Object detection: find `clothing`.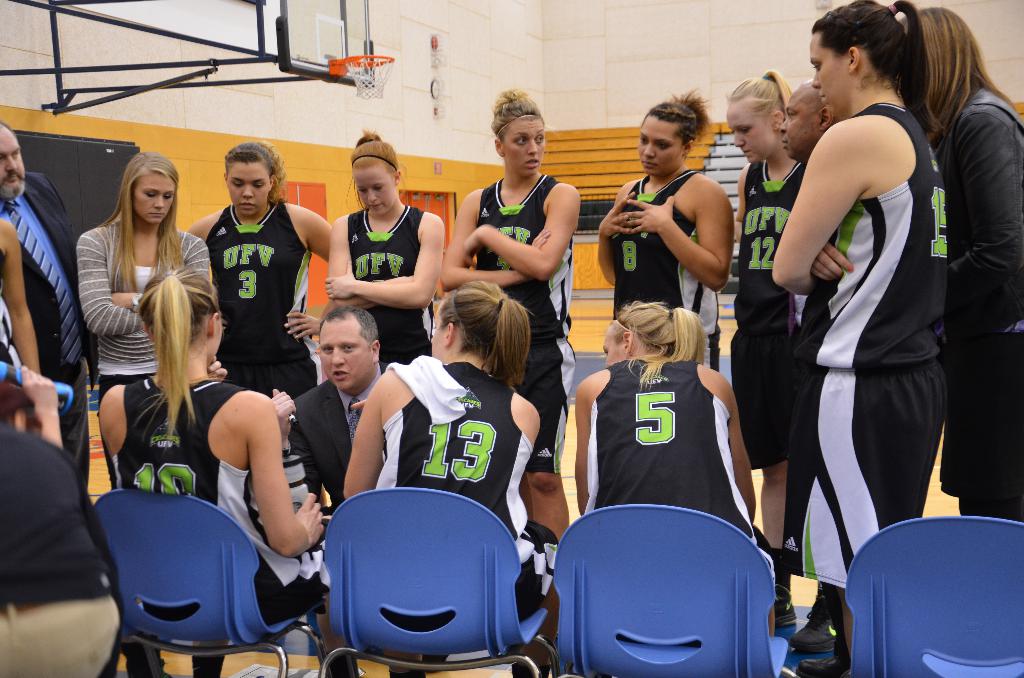
<region>784, 105, 953, 575</region>.
